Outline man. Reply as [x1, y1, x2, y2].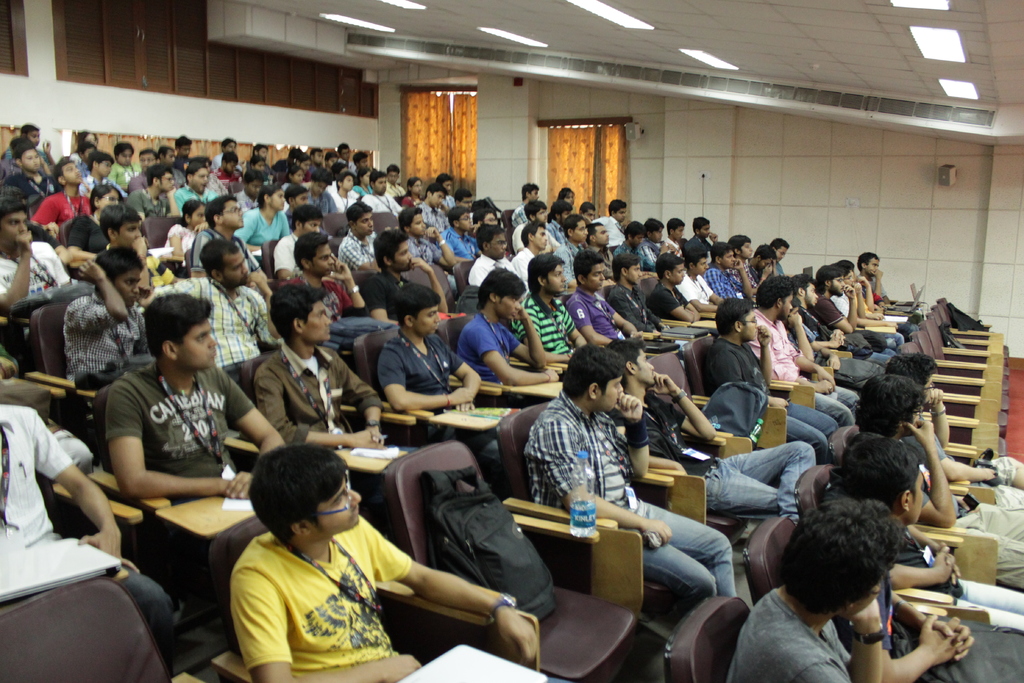
[611, 338, 822, 523].
